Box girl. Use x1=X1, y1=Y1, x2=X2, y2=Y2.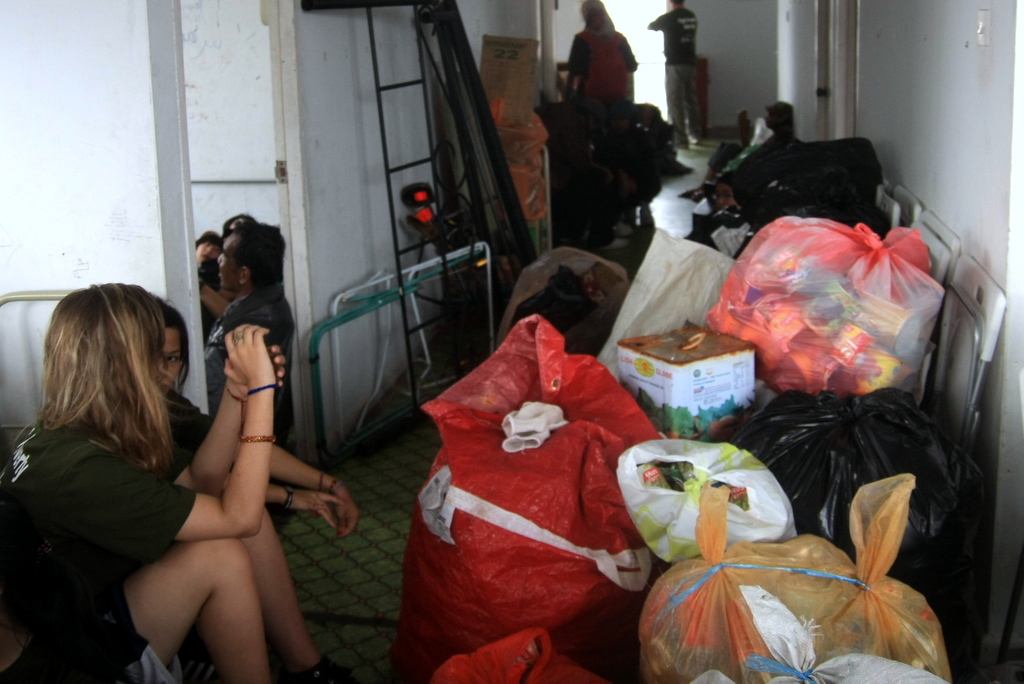
x1=0, y1=280, x2=275, y2=683.
